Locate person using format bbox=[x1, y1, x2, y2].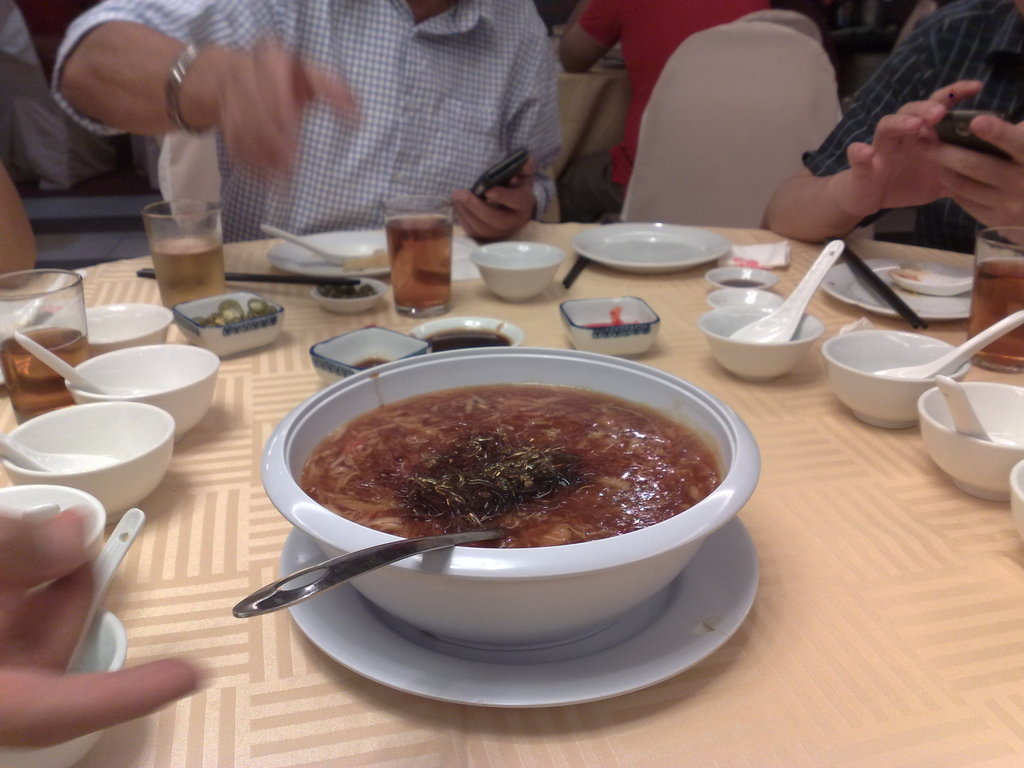
bbox=[51, 0, 564, 242].
